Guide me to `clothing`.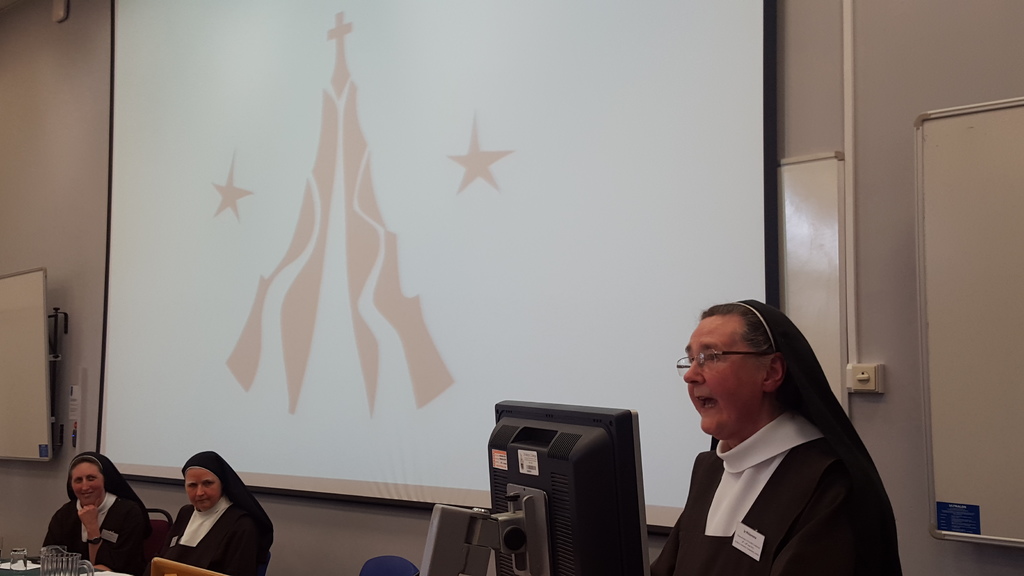
Guidance: {"x1": 159, "y1": 497, "x2": 272, "y2": 570}.
